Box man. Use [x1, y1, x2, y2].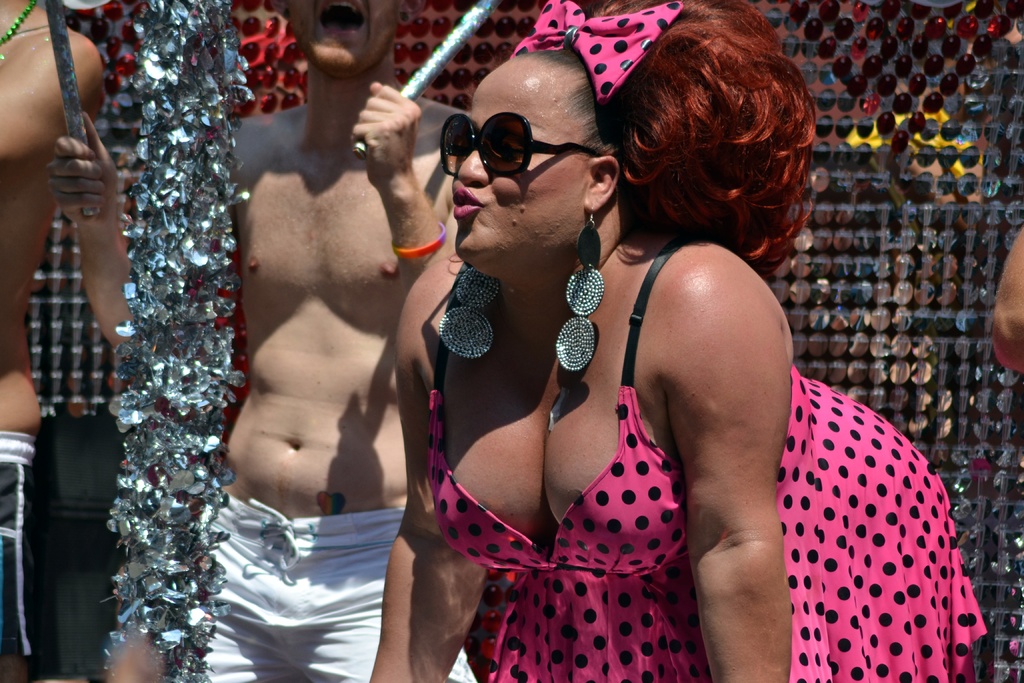
[207, 0, 477, 682].
